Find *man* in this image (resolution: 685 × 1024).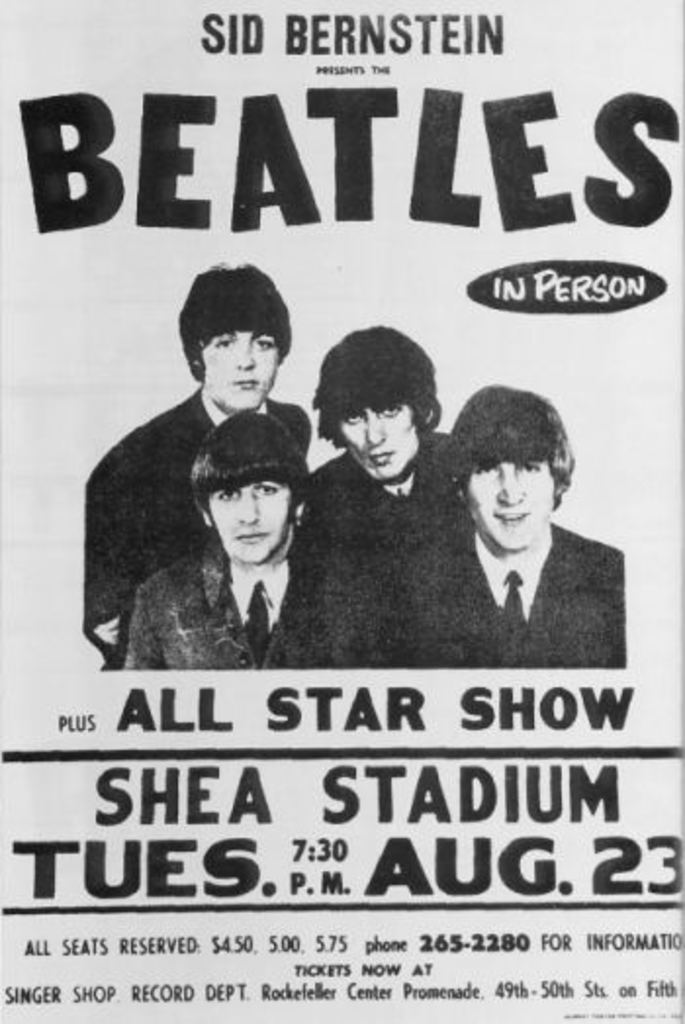
box=[78, 258, 311, 666].
